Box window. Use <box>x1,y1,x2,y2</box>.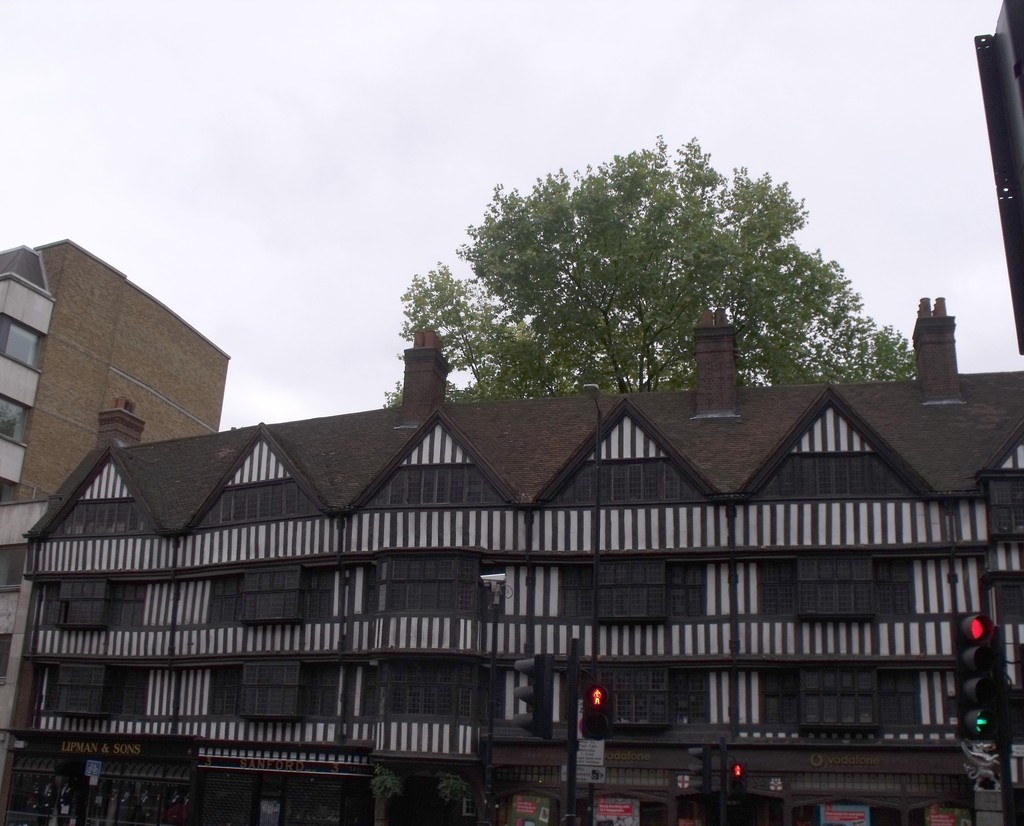
<box>0,321,42,377</box>.
